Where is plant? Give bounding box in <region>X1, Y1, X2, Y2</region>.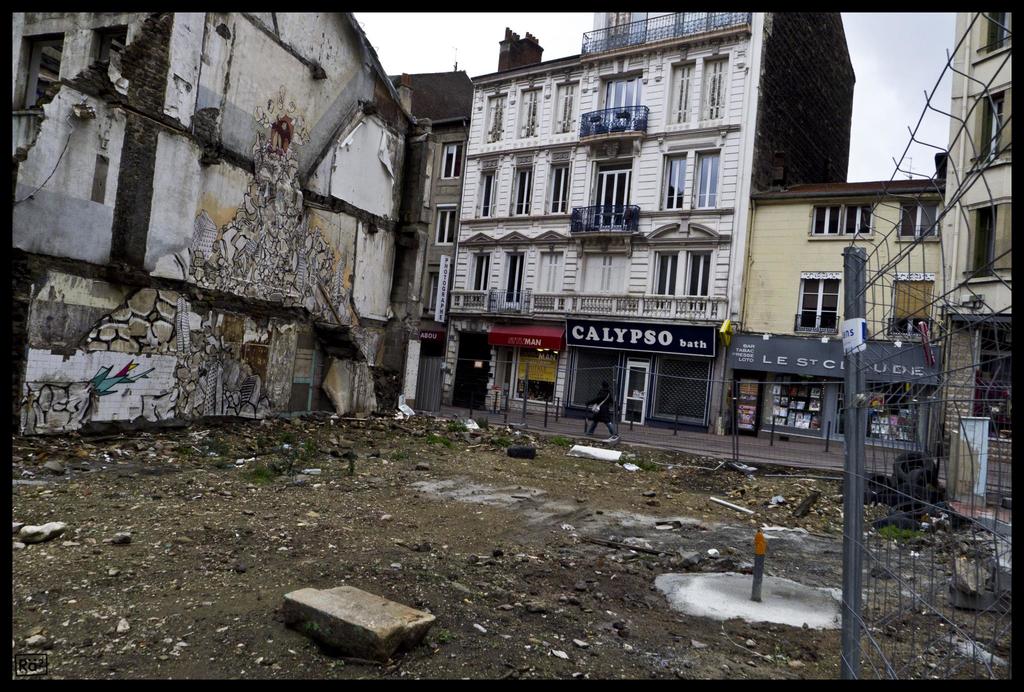
<region>178, 443, 190, 456</region>.
